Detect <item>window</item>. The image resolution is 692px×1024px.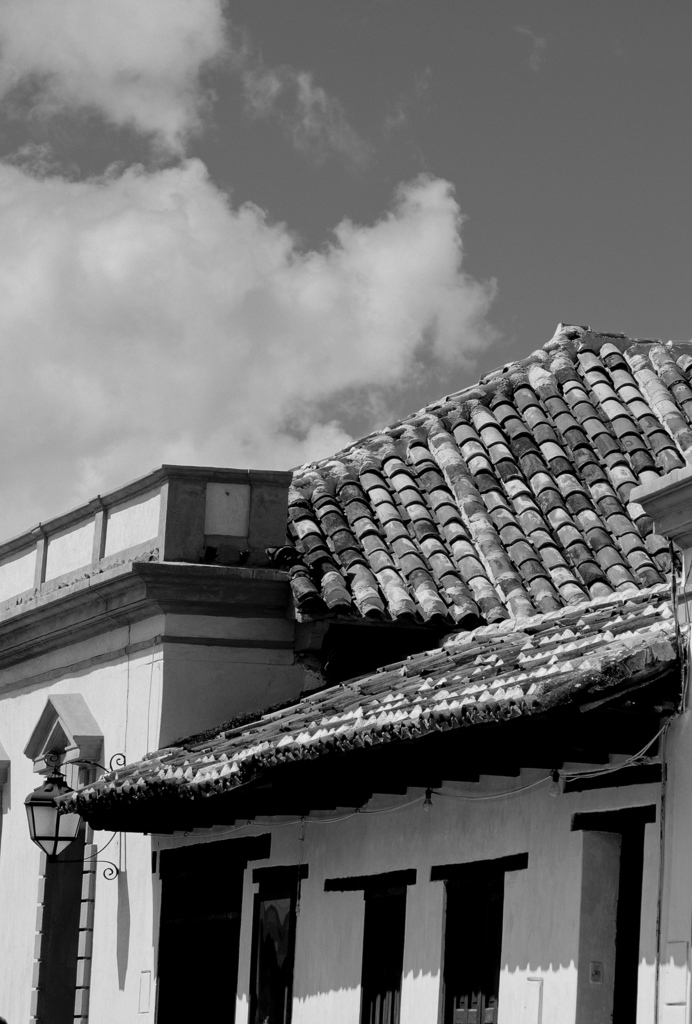
<box>321,872,425,1023</box>.
